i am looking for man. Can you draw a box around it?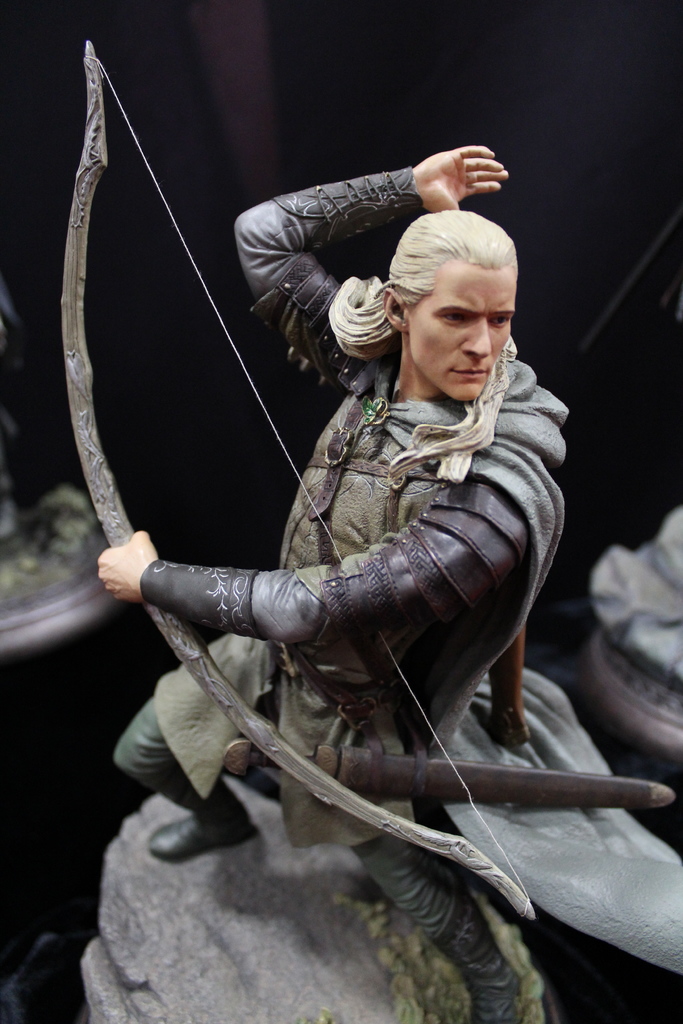
Sure, the bounding box is <region>137, 97, 568, 1023</region>.
